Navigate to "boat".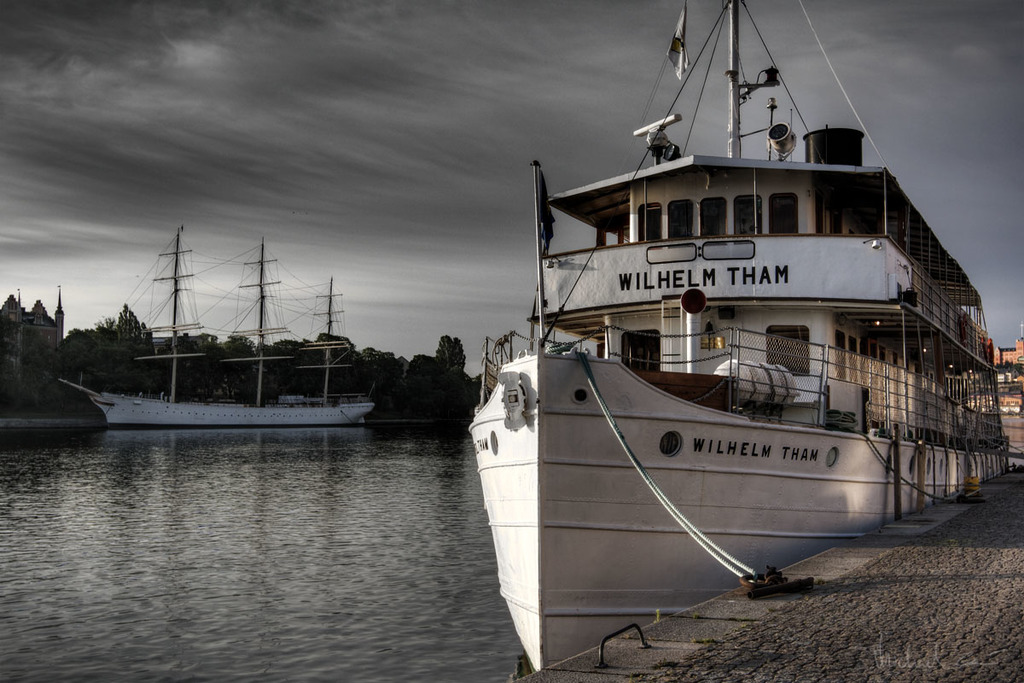
Navigation target: 464,0,1013,648.
